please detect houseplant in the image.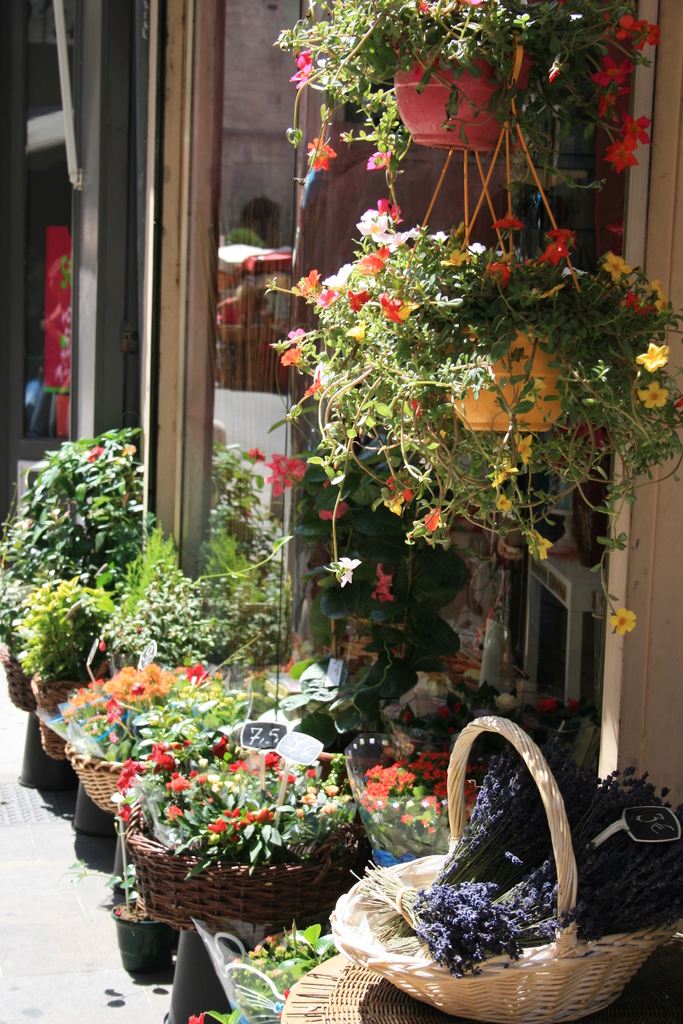
region(274, 204, 682, 640).
